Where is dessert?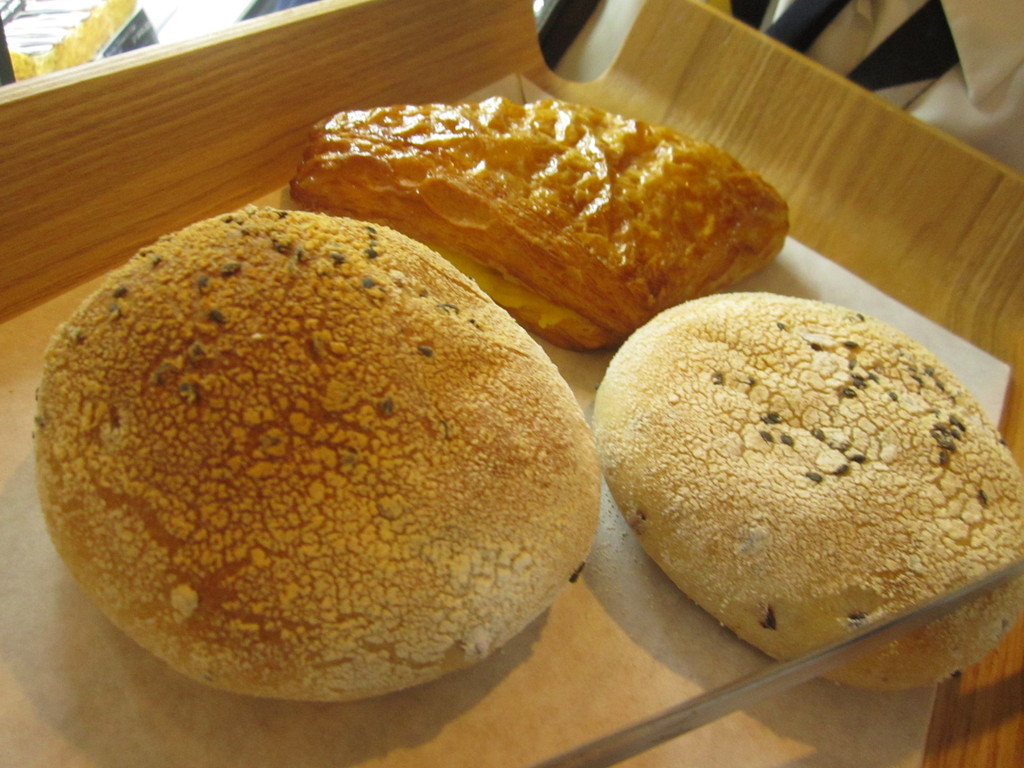
591:289:1023:682.
